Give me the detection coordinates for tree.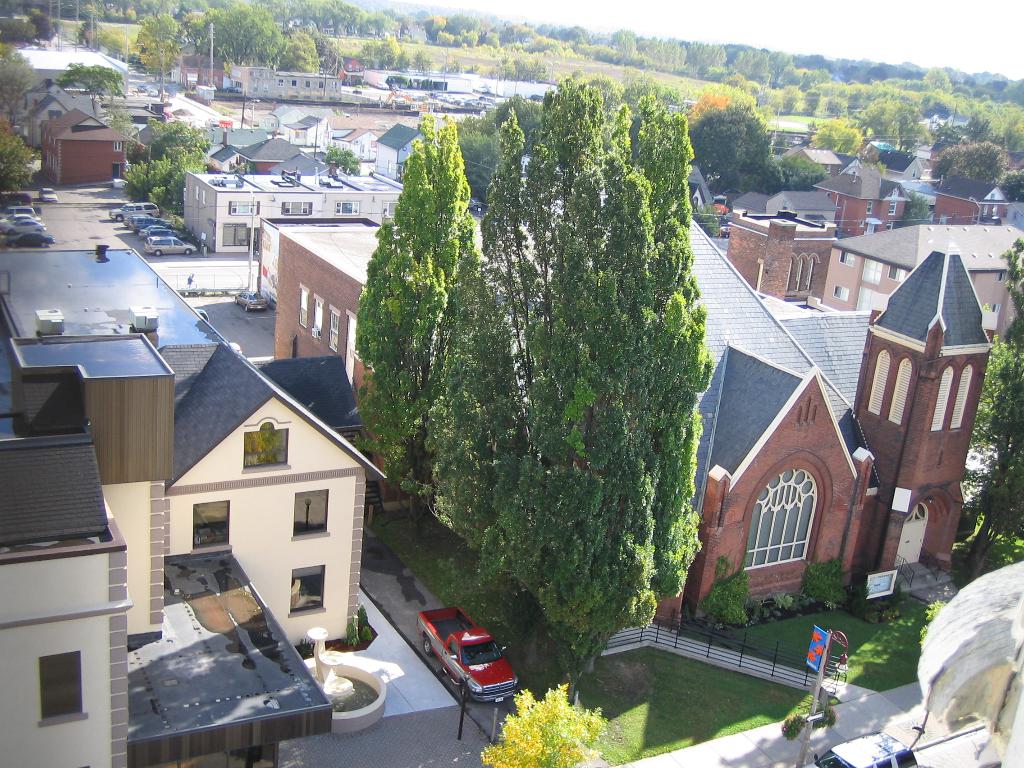
bbox=(898, 188, 938, 226).
